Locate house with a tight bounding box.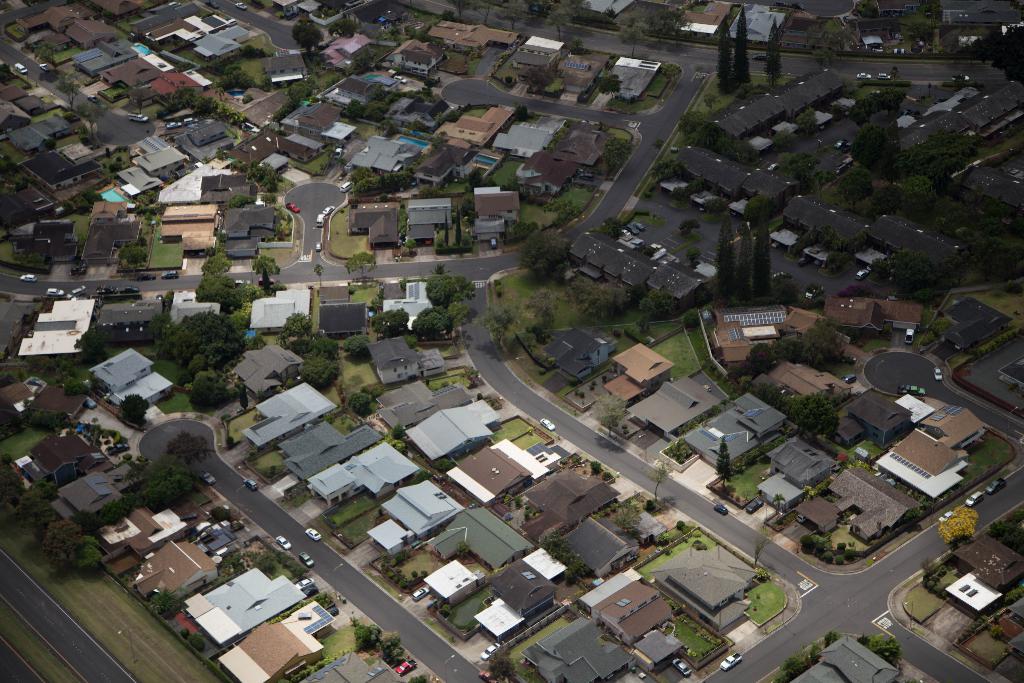
(356, 199, 397, 248).
